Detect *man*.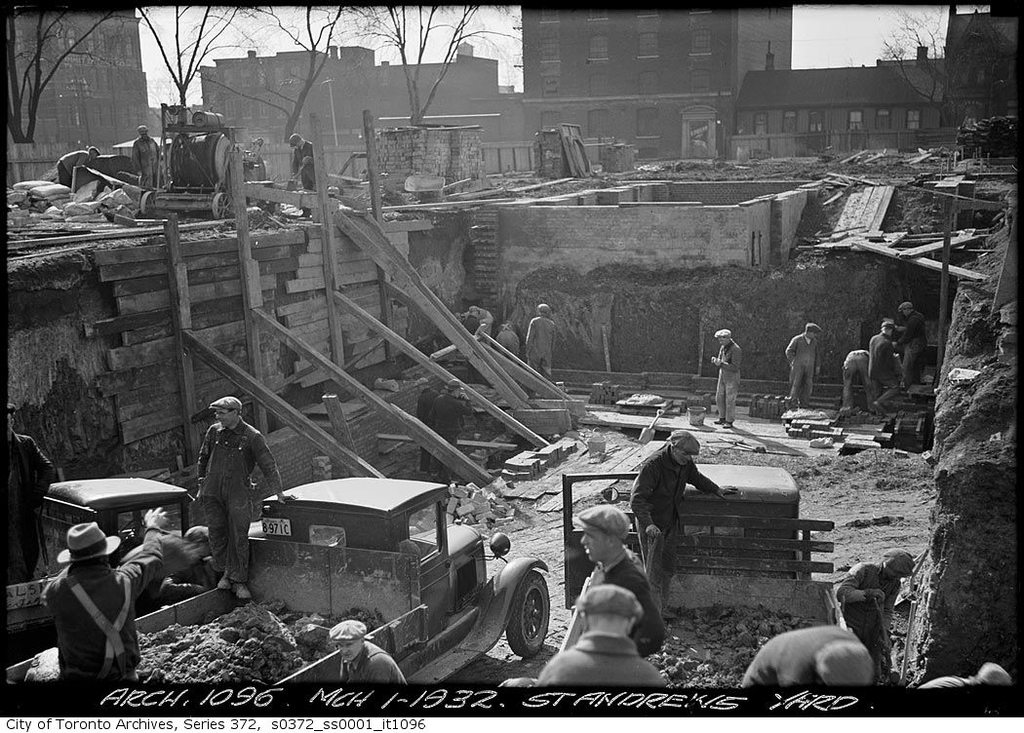
Detected at x1=197 y1=393 x2=295 y2=603.
